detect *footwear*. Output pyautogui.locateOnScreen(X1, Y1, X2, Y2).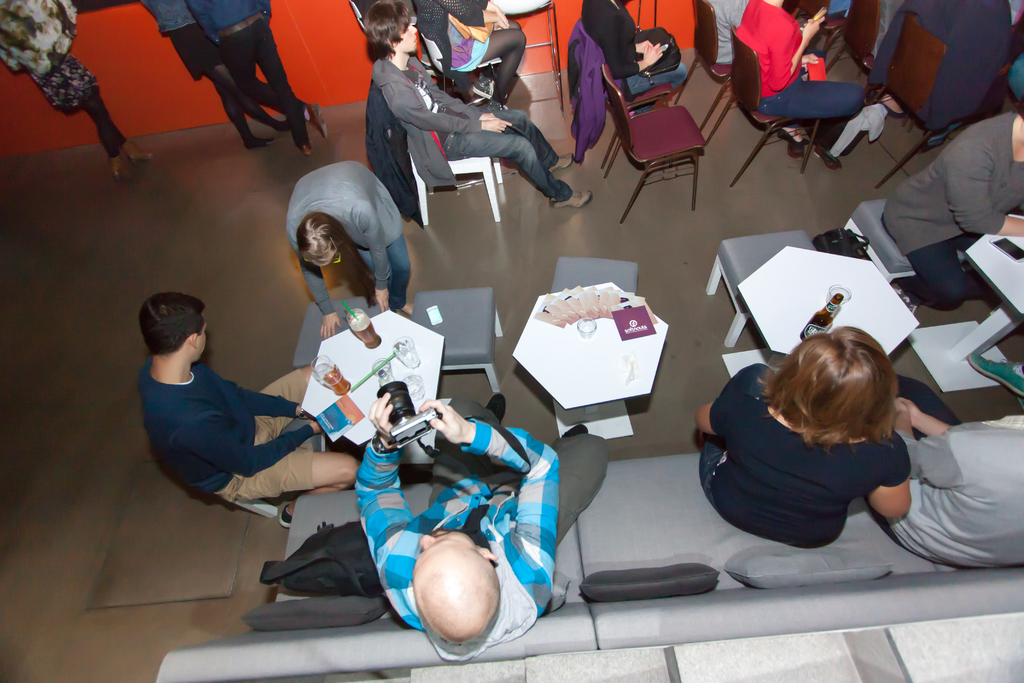
pyautogui.locateOnScreen(550, 152, 577, 174).
